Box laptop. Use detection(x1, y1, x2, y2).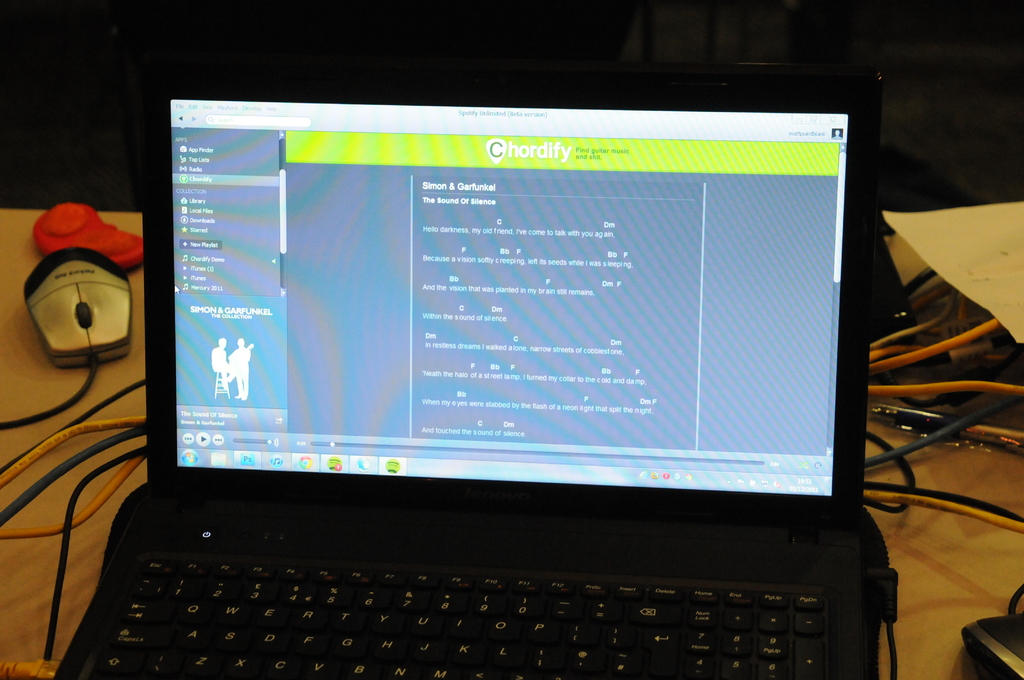
detection(30, 106, 938, 679).
